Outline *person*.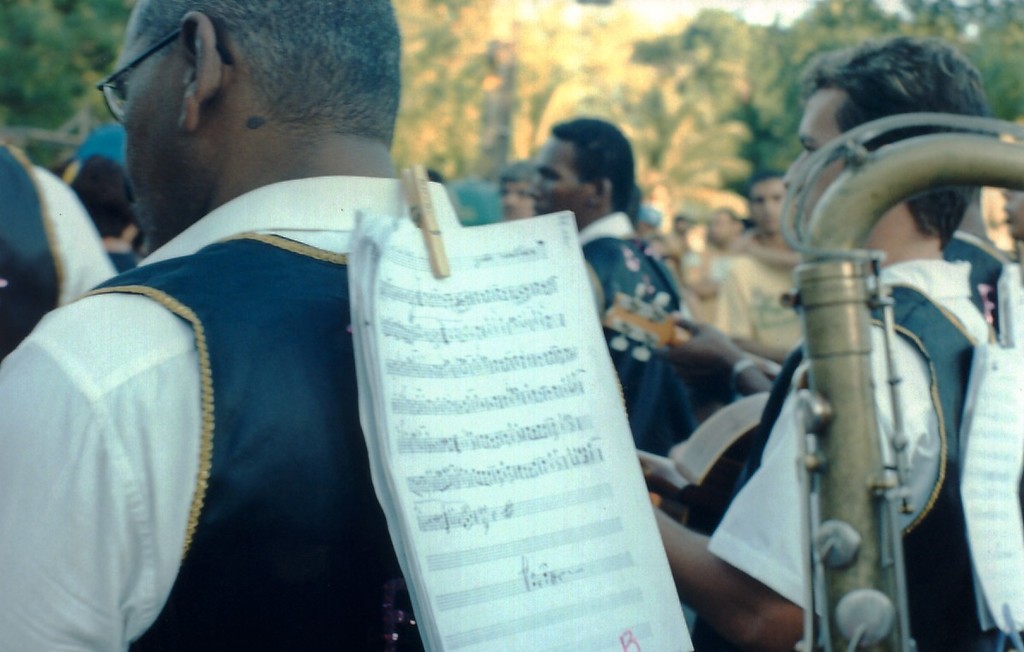
Outline: x1=59 y1=154 x2=158 y2=278.
